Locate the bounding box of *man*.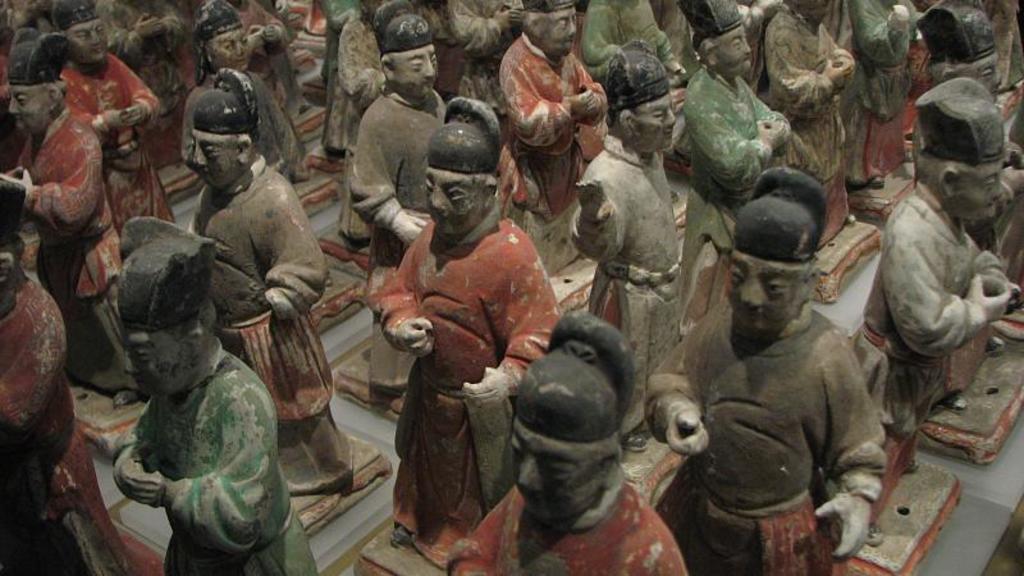
Bounding box: pyautogui.locateOnScreen(204, 0, 292, 104).
